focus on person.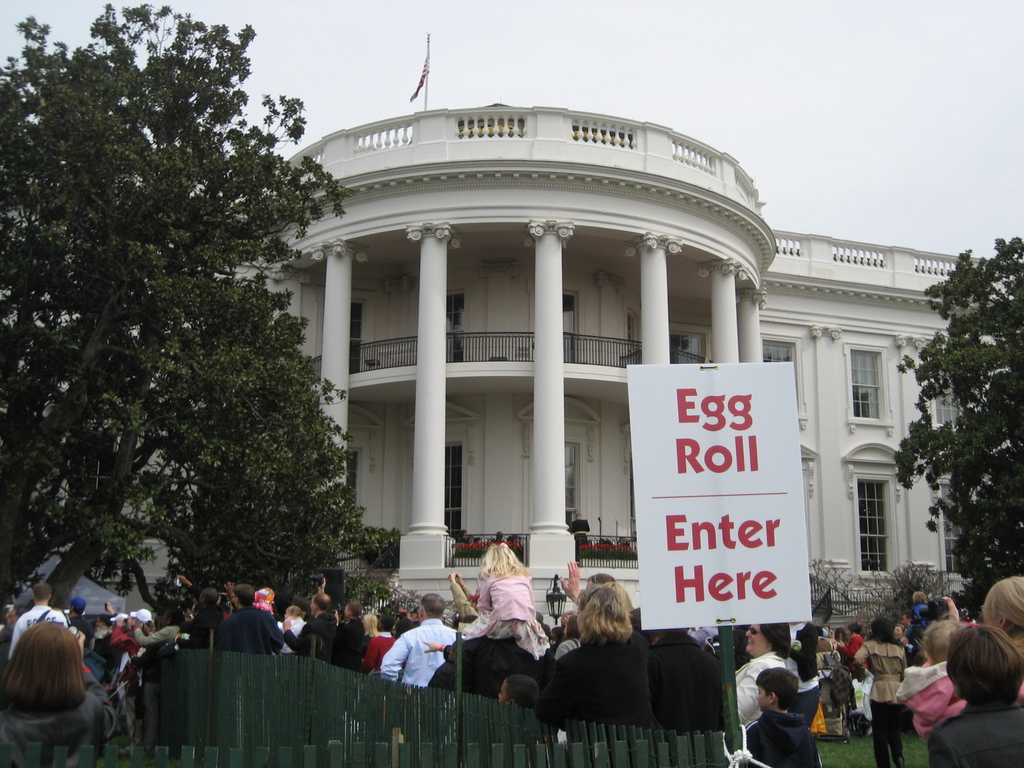
Focused at region(440, 669, 529, 699).
